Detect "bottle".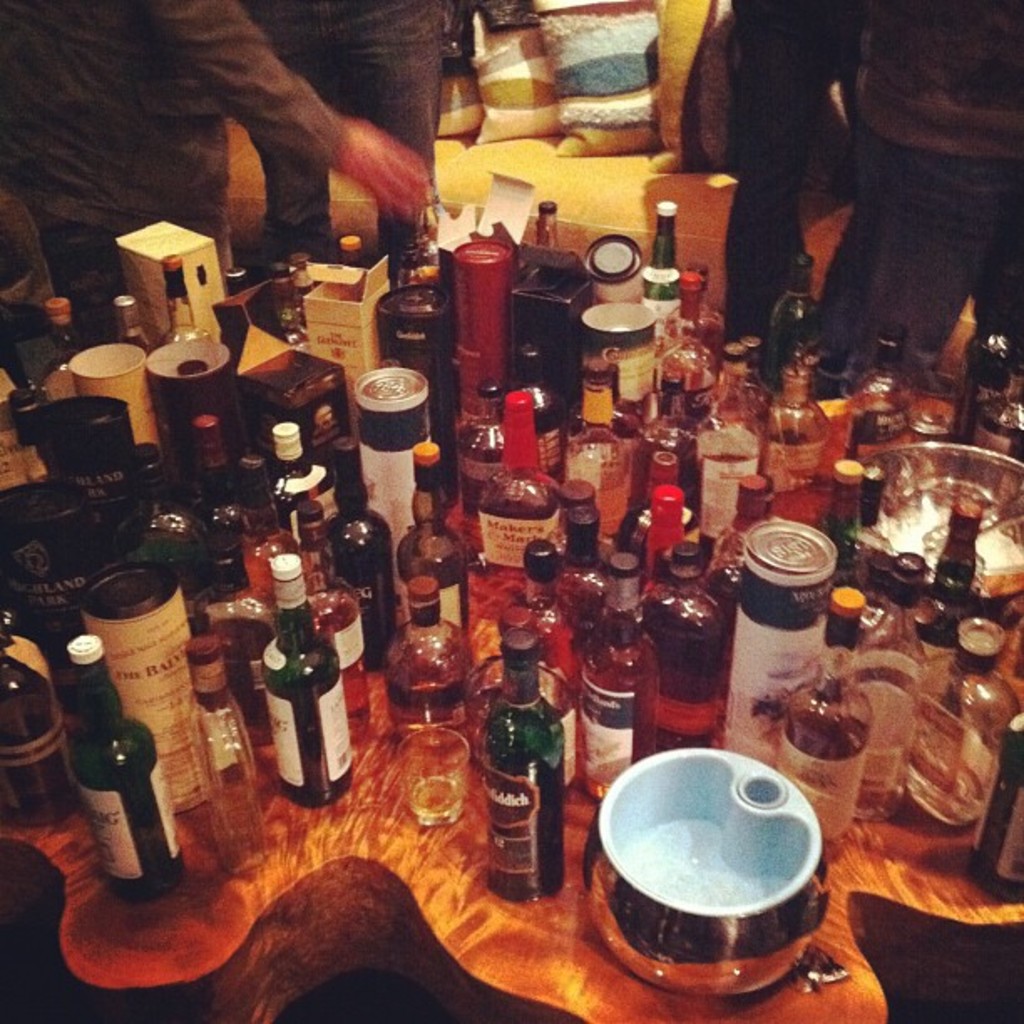
Detected at [817,455,860,589].
